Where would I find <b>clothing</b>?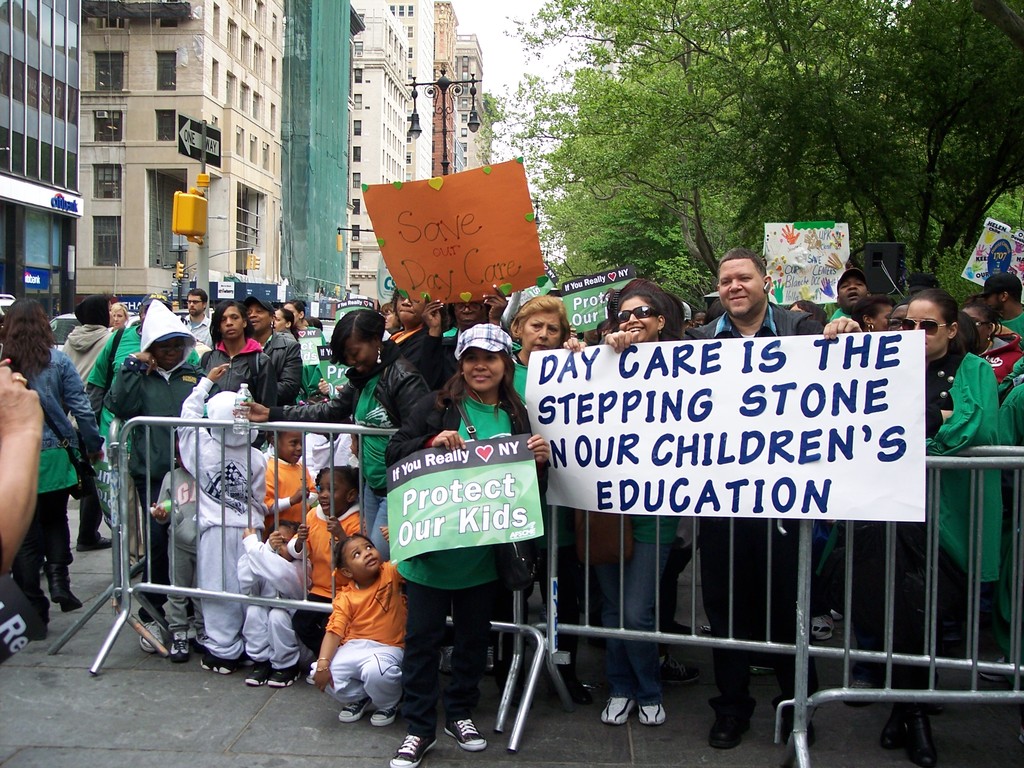
At (121,355,183,461).
